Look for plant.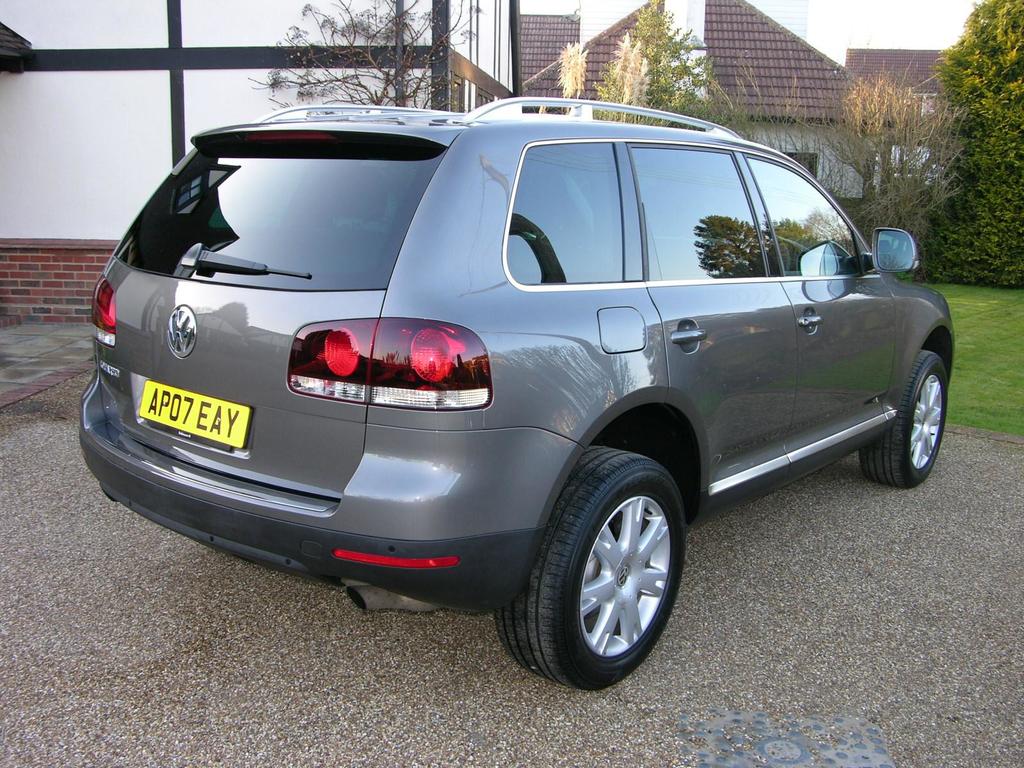
Found: 904, 274, 1023, 450.
